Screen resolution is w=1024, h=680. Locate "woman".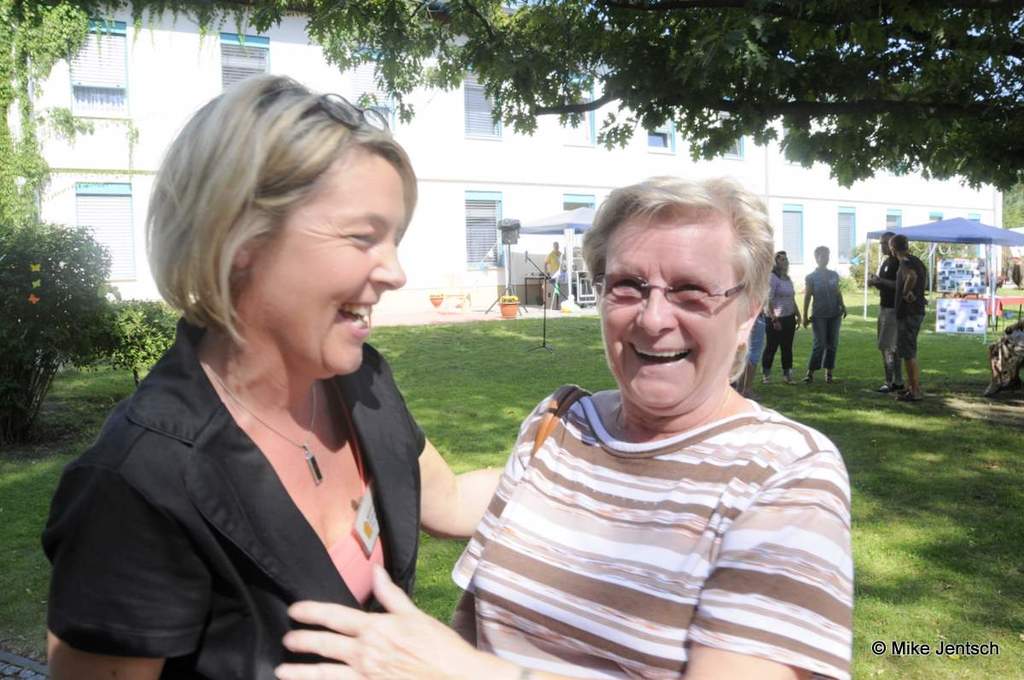
26:81:461:679.
